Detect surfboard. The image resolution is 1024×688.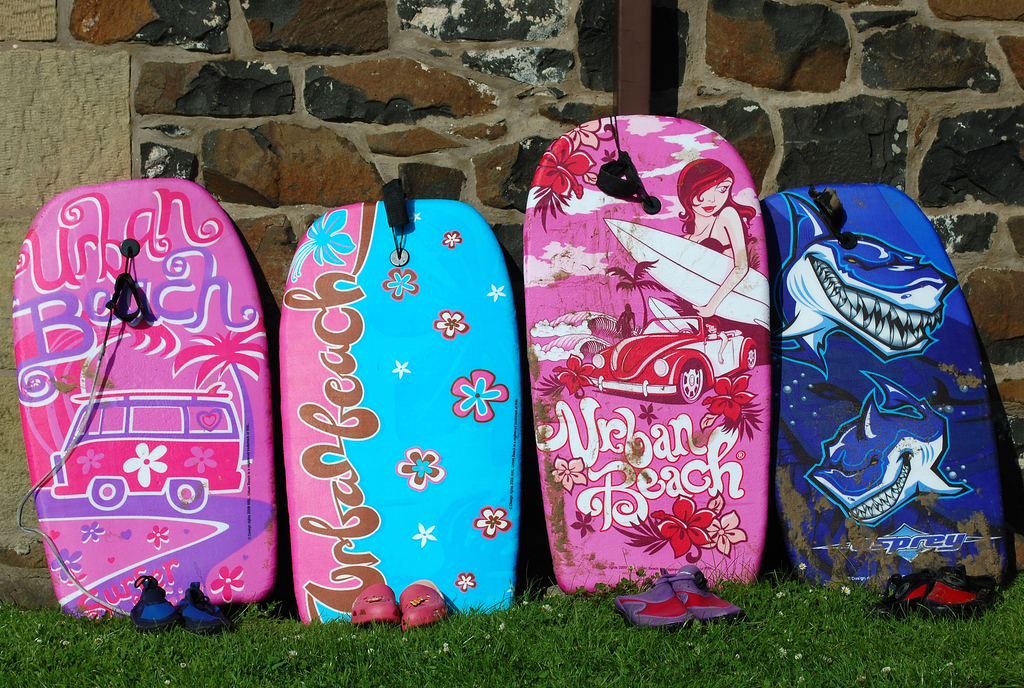
rect(771, 179, 1018, 595).
